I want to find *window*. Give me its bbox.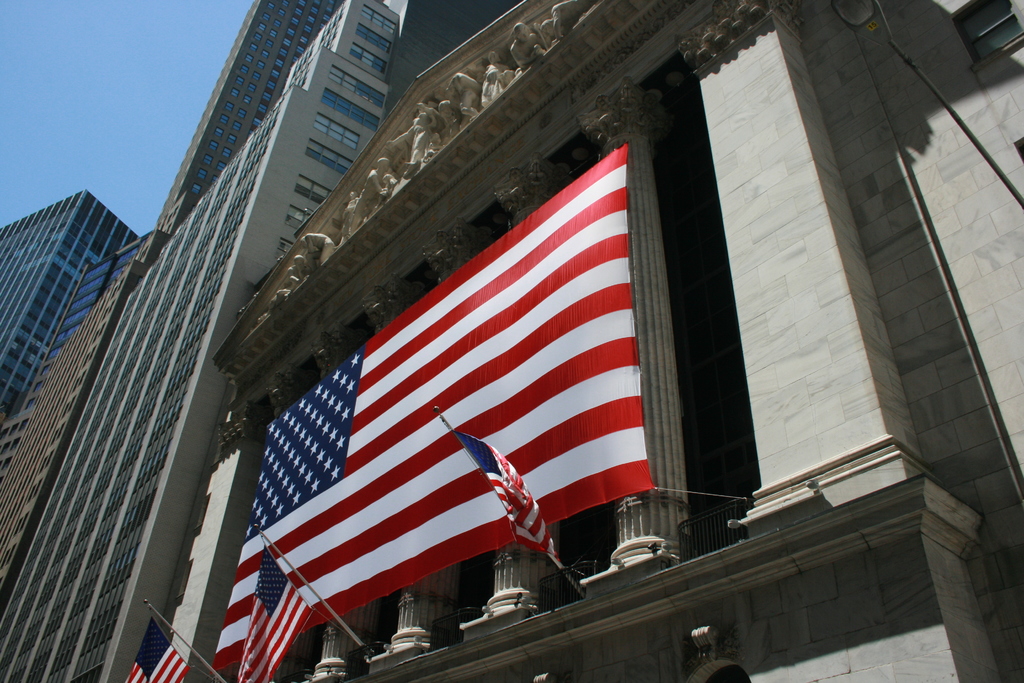
bbox(348, 43, 384, 72).
